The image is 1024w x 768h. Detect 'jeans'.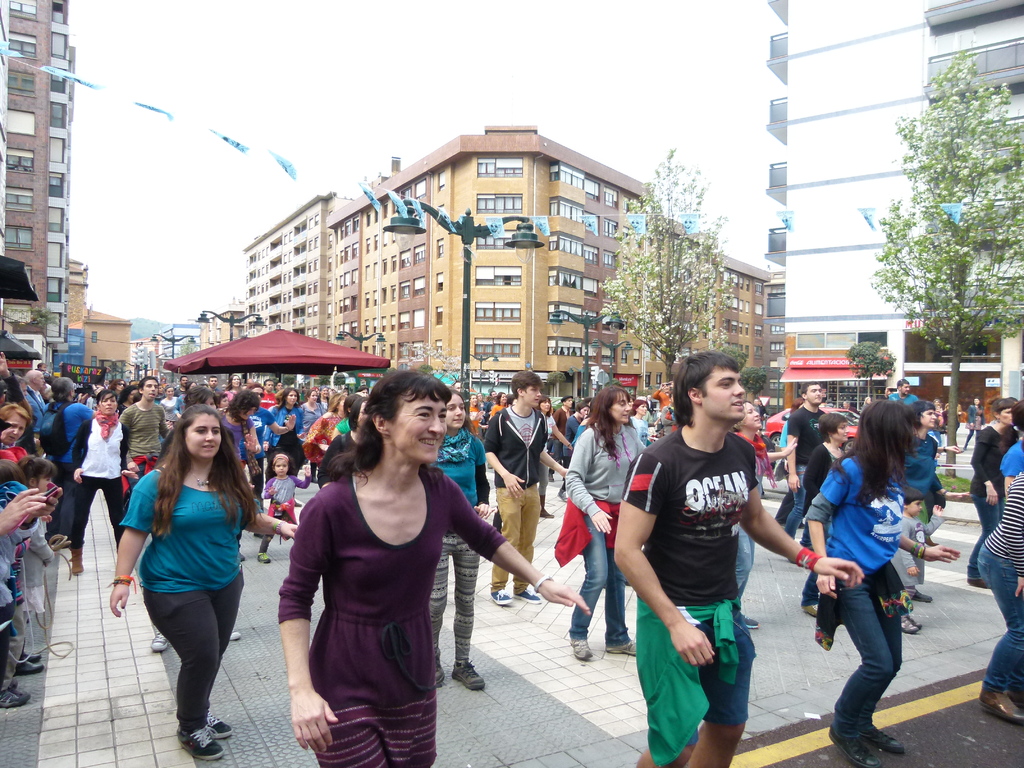
Detection: [left=156, top=576, right=250, bottom=736].
